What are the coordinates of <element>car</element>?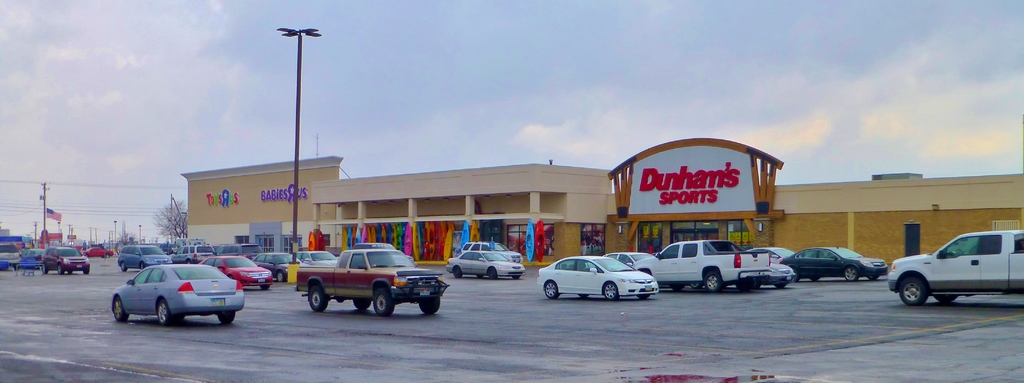
select_region(441, 247, 527, 284).
